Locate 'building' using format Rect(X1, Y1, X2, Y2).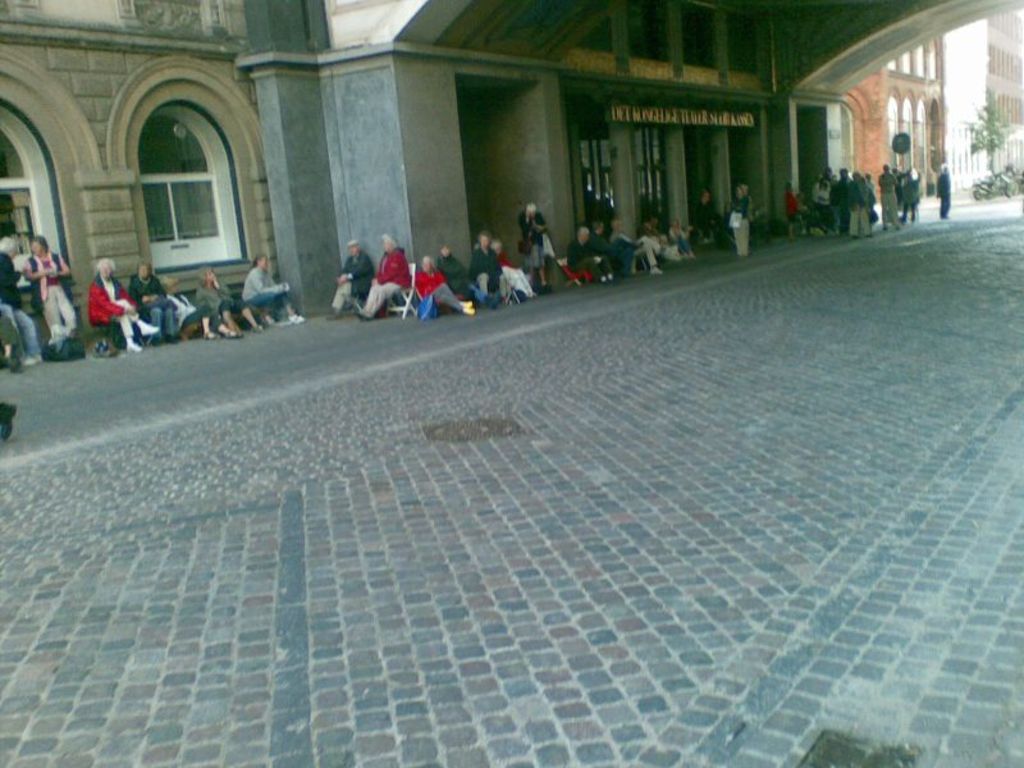
Rect(841, 35, 941, 204).
